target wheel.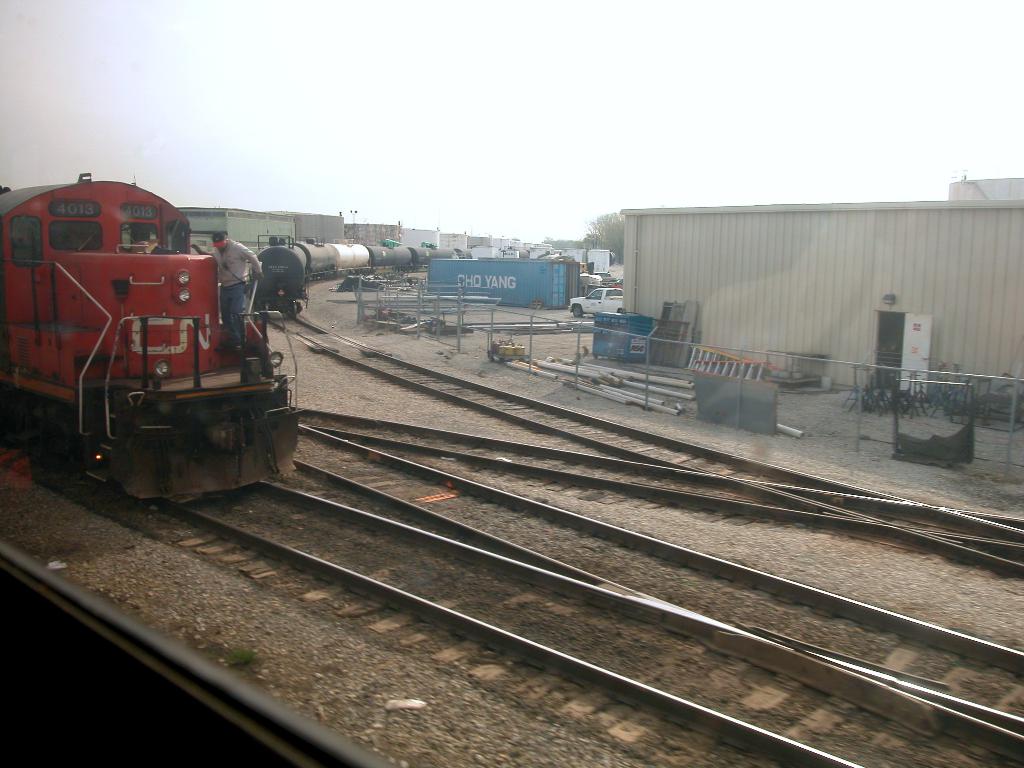
Target region: [572, 306, 583, 321].
